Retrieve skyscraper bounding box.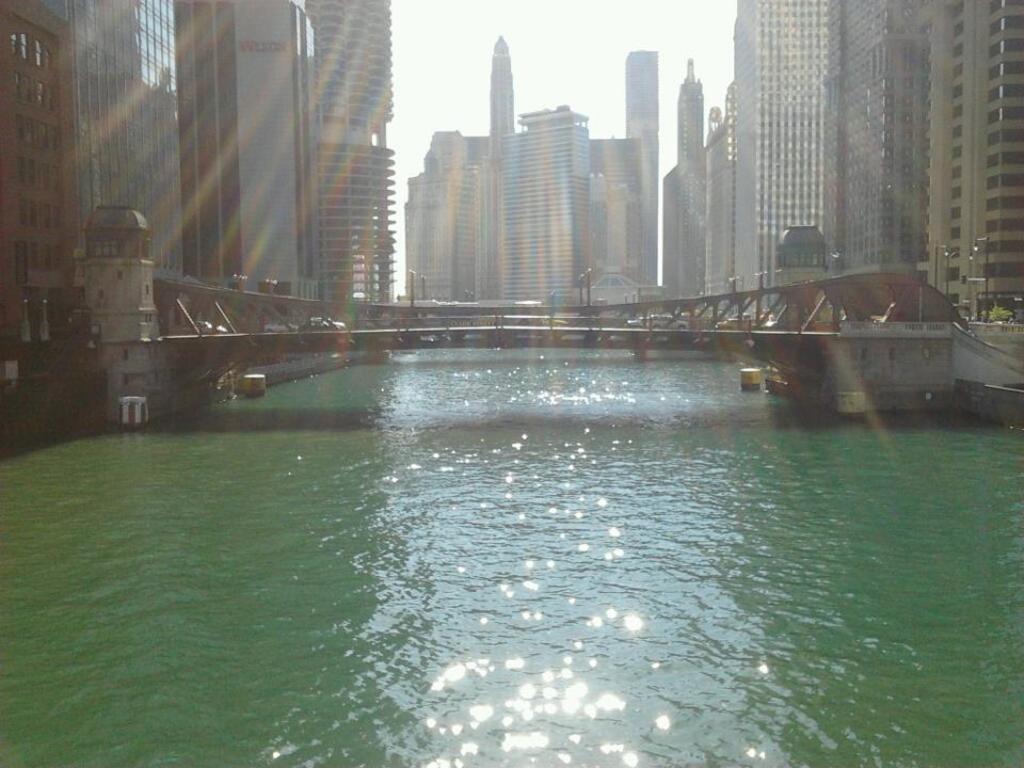
Bounding box: (619,43,660,286).
